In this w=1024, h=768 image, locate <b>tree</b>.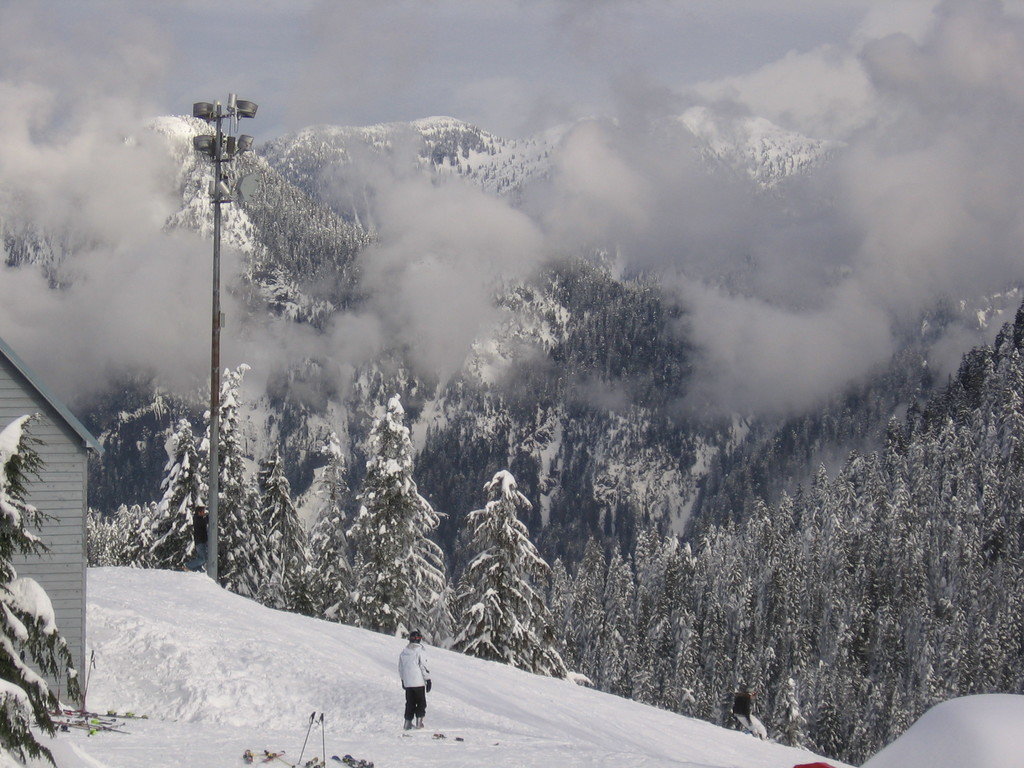
Bounding box: Rect(124, 420, 206, 570).
